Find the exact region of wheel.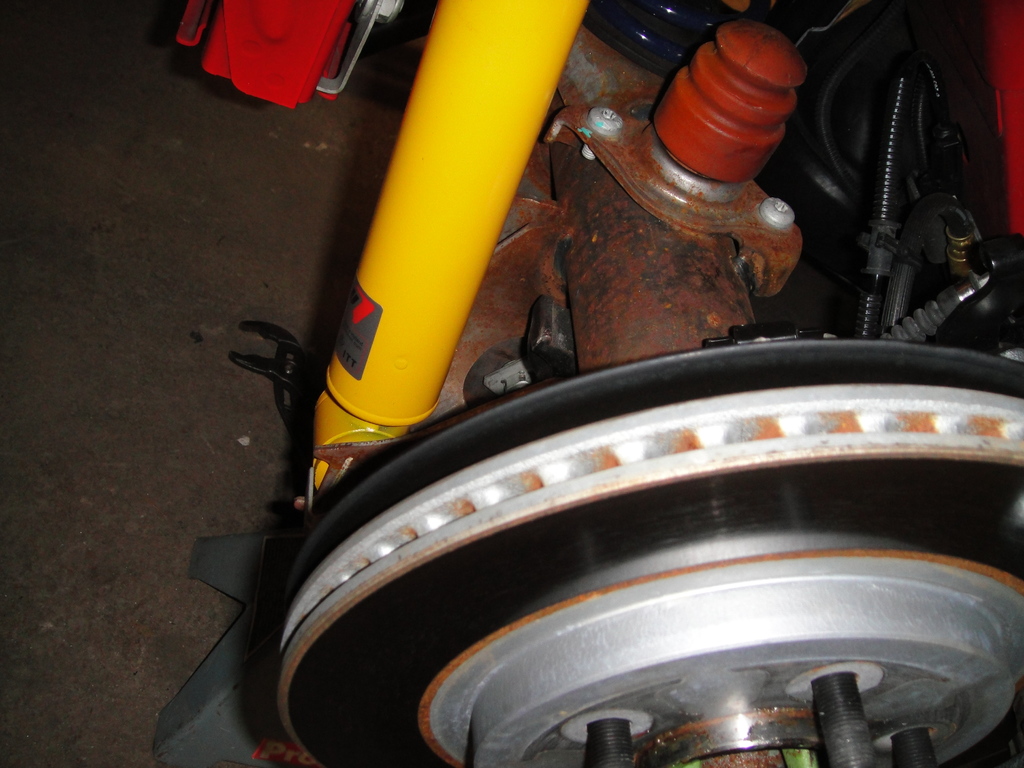
Exact region: [x1=276, y1=344, x2=1023, y2=767].
